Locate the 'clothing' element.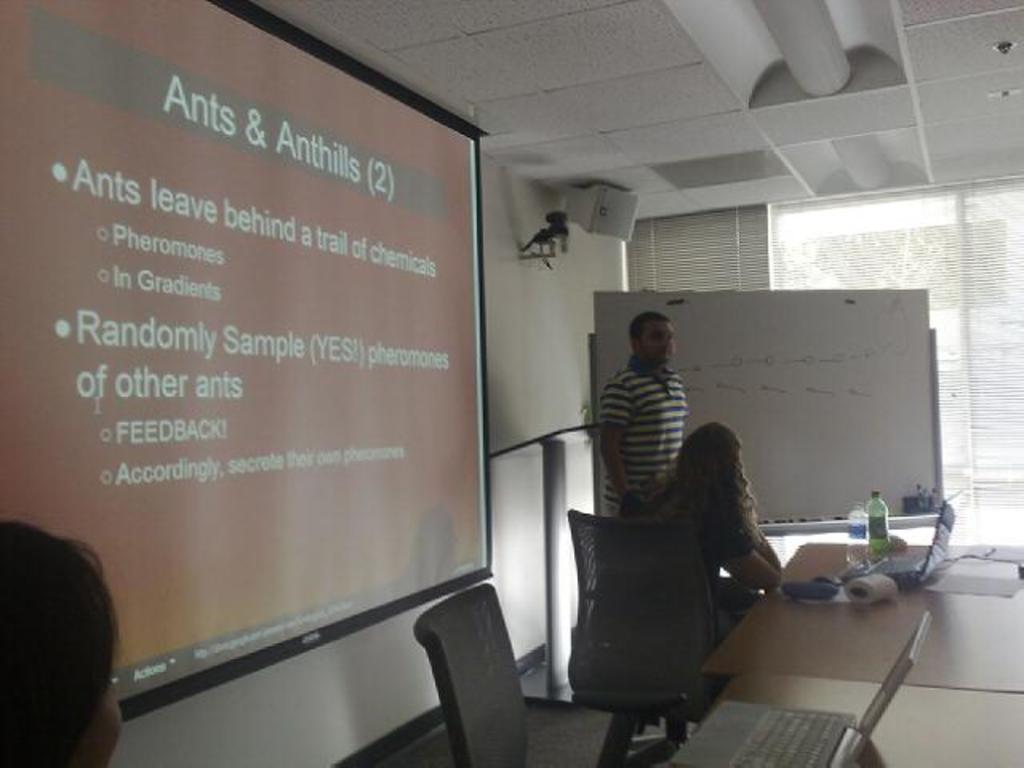
Element bbox: l=592, t=322, r=707, b=539.
